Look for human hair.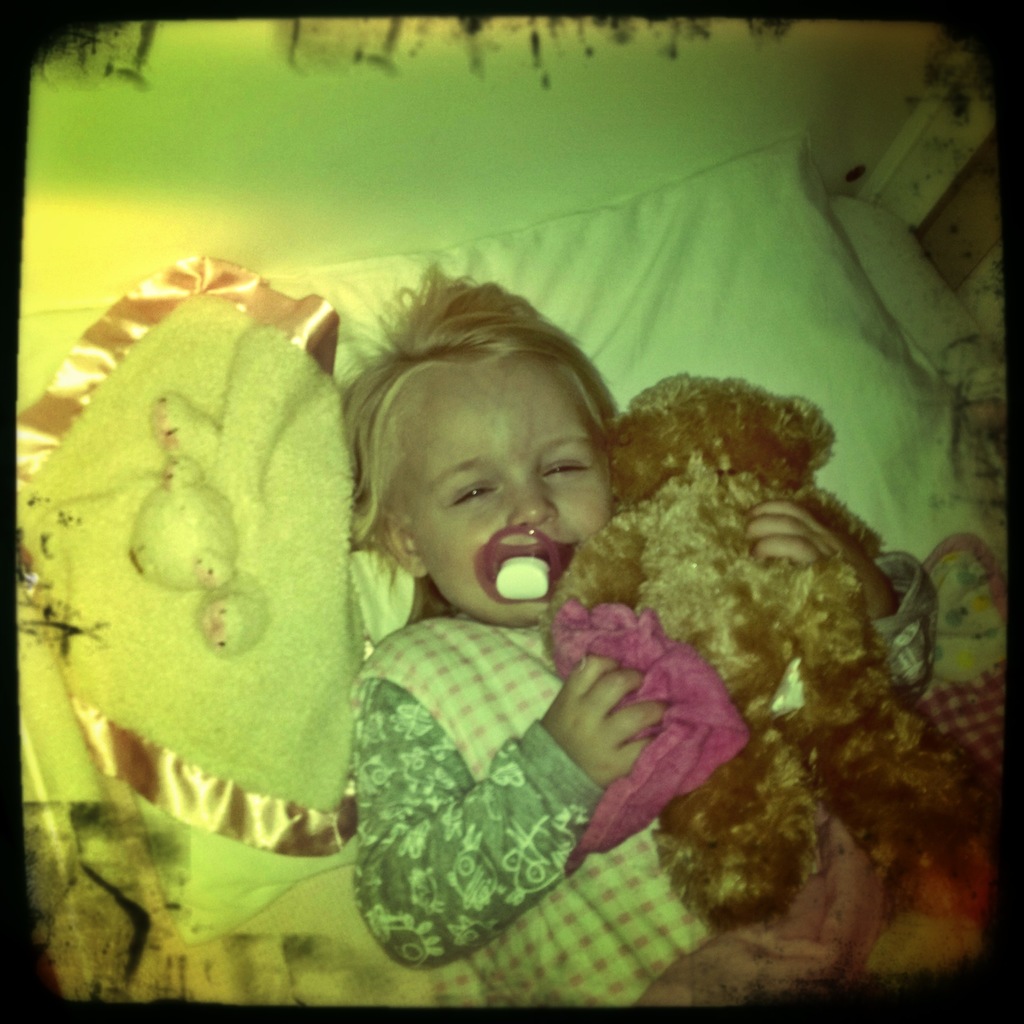
Found: select_region(341, 280, 596, 633).
